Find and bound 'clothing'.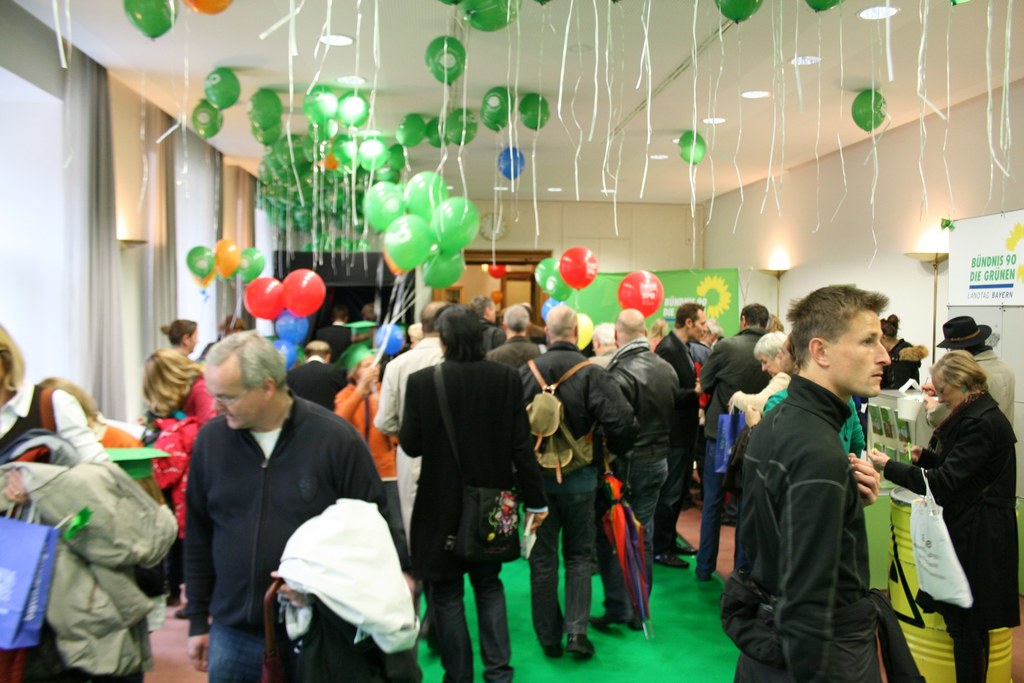
Bound: [left=716, top=371, right=918, bottom=682].
